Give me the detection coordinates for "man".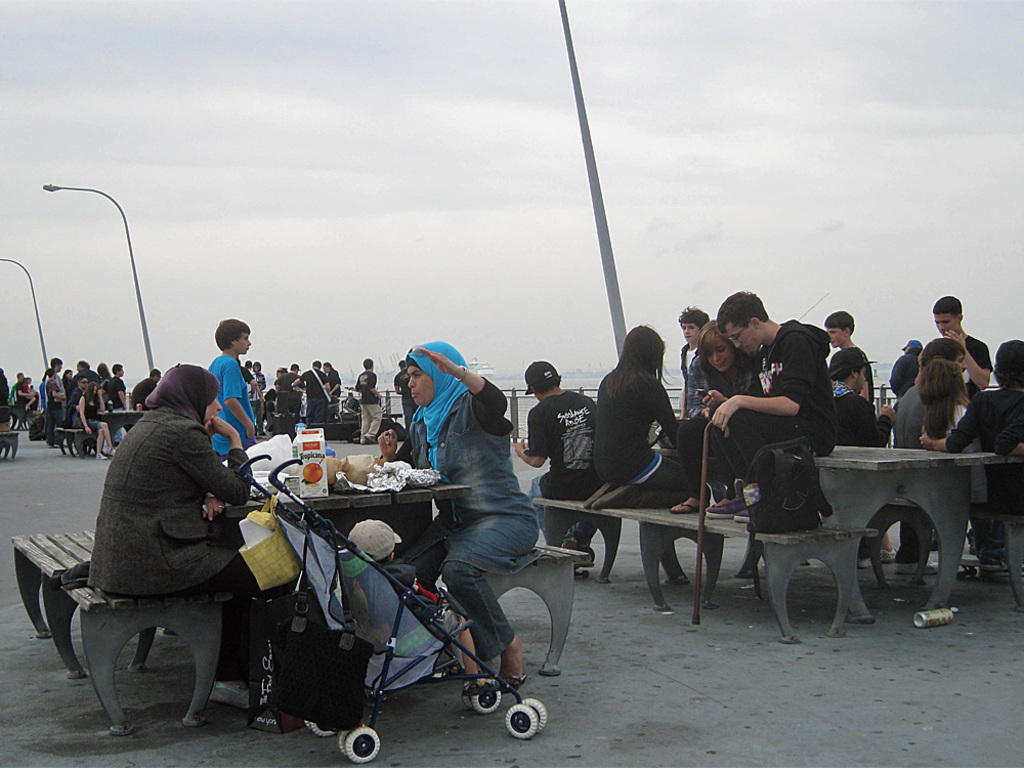
left=705, top=293, right=838, bottom=520.
